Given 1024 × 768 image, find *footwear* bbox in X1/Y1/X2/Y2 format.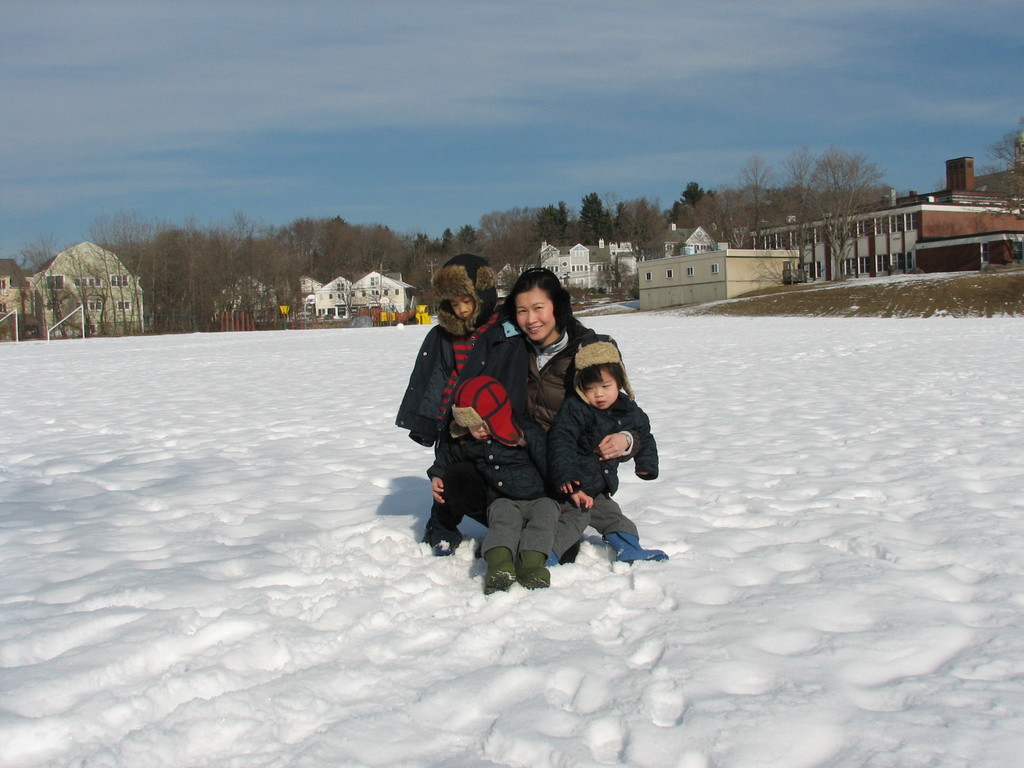
516/552/558/597.
